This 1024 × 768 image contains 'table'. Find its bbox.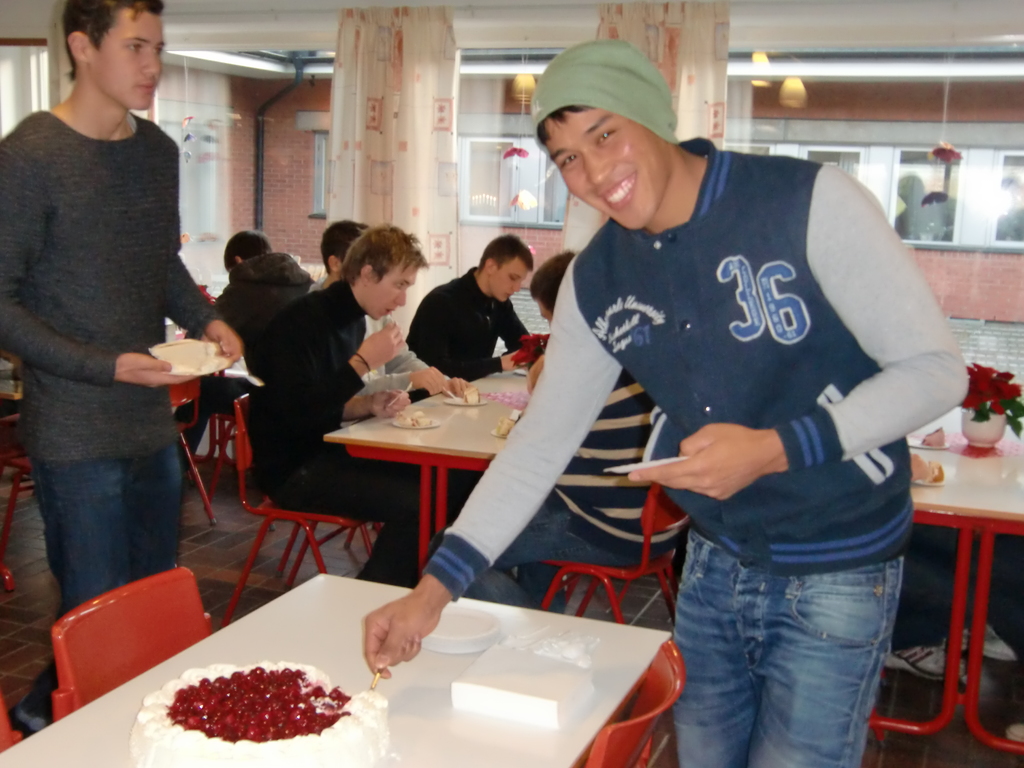
<box>325,363,1023,760</box>.
